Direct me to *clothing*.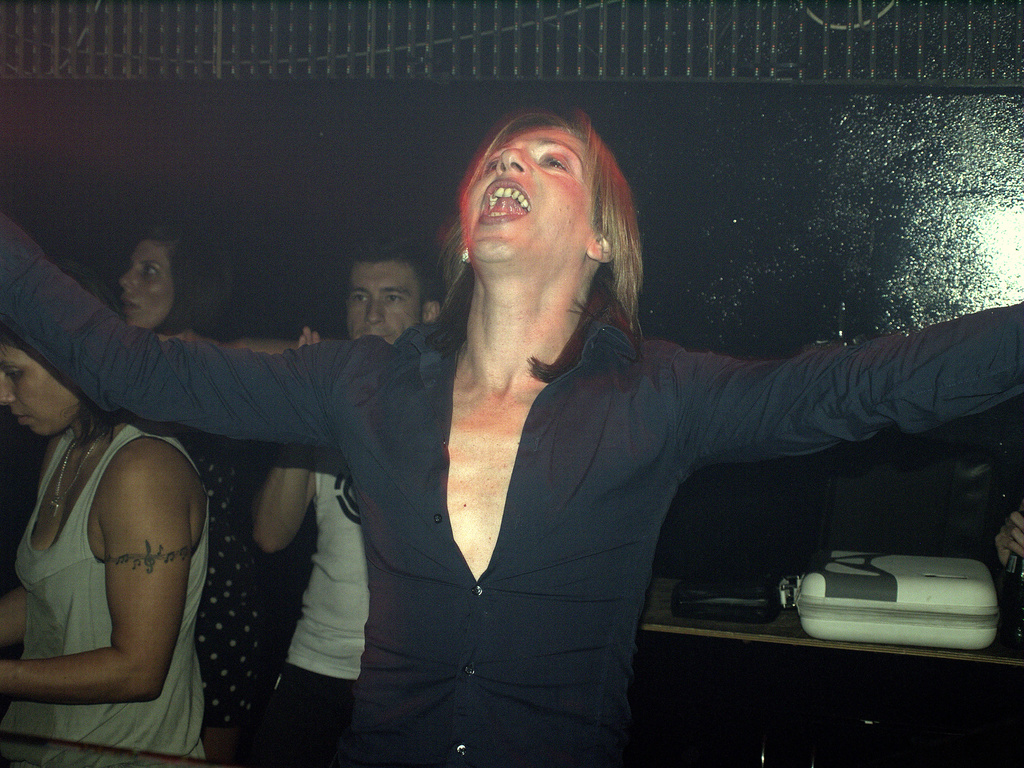
Direction: box(192, 426, 268, 767).
